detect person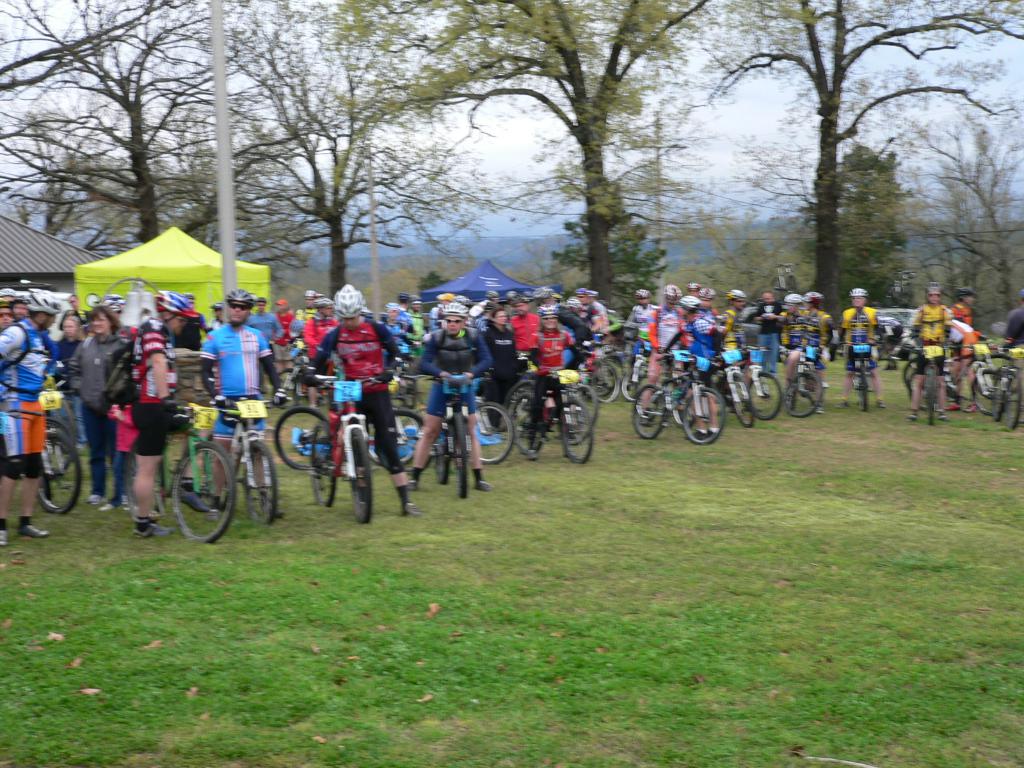
bbox(714, 292, 739, 411)
